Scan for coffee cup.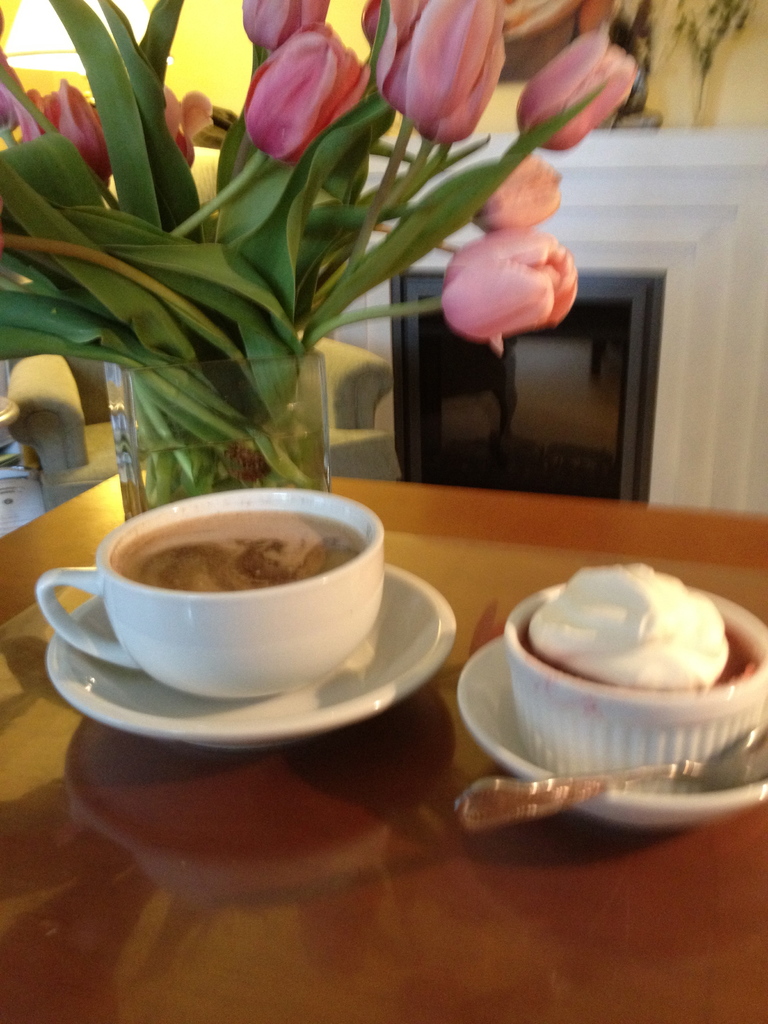
Scan result: [left=33, top=483, right=386, bottom=696].
